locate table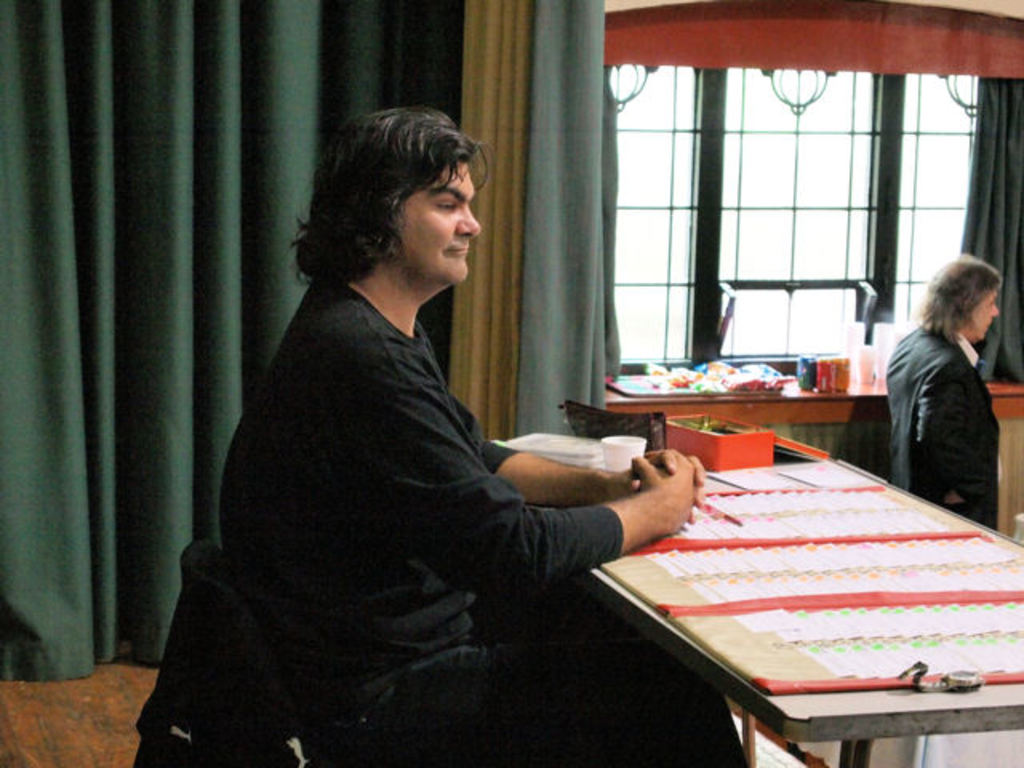
[x1=562, y1=379, x2=952, y2=760]
